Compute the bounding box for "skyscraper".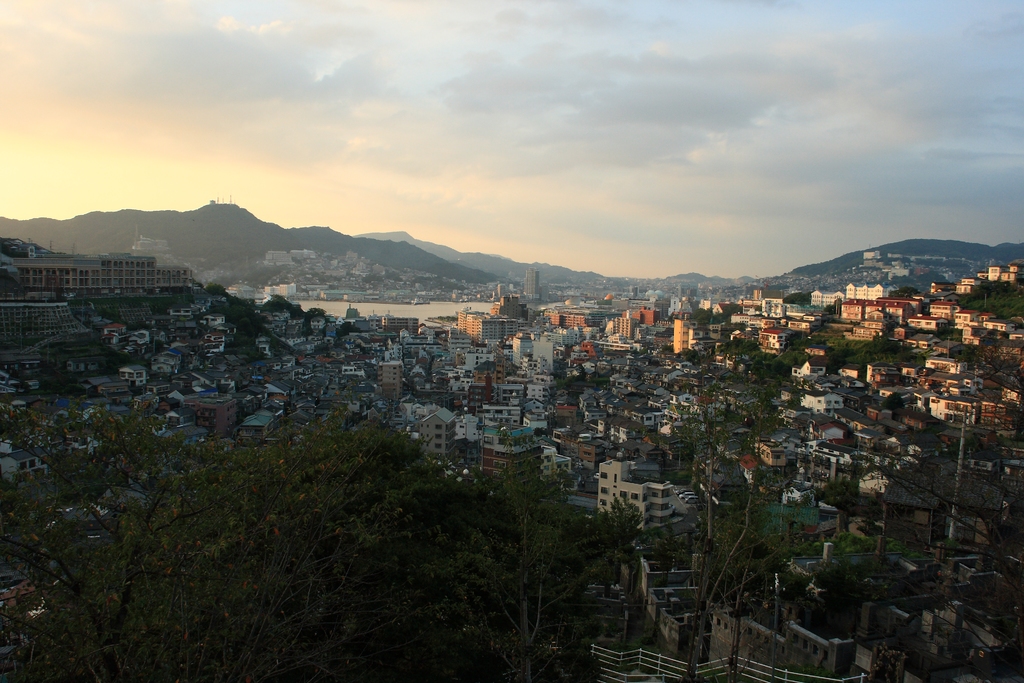
box(845, 279, 890, 304).
